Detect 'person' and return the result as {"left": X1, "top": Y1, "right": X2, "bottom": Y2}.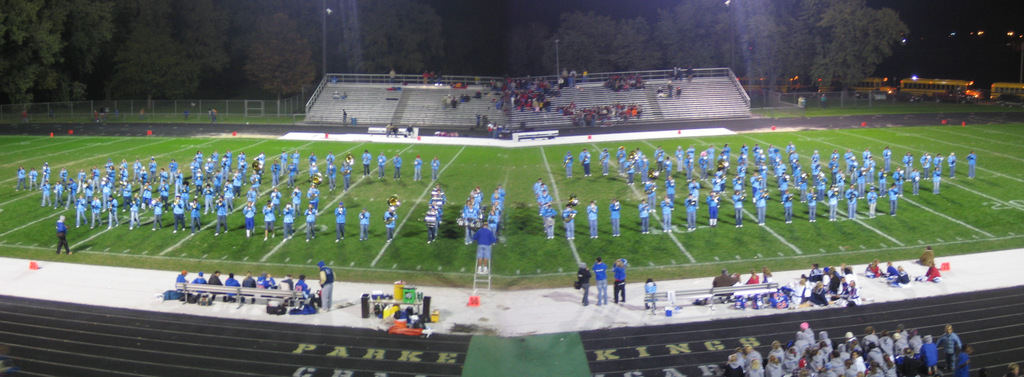
{"left": 811, "top": 276, "right": 829, "bottom": 308}.
